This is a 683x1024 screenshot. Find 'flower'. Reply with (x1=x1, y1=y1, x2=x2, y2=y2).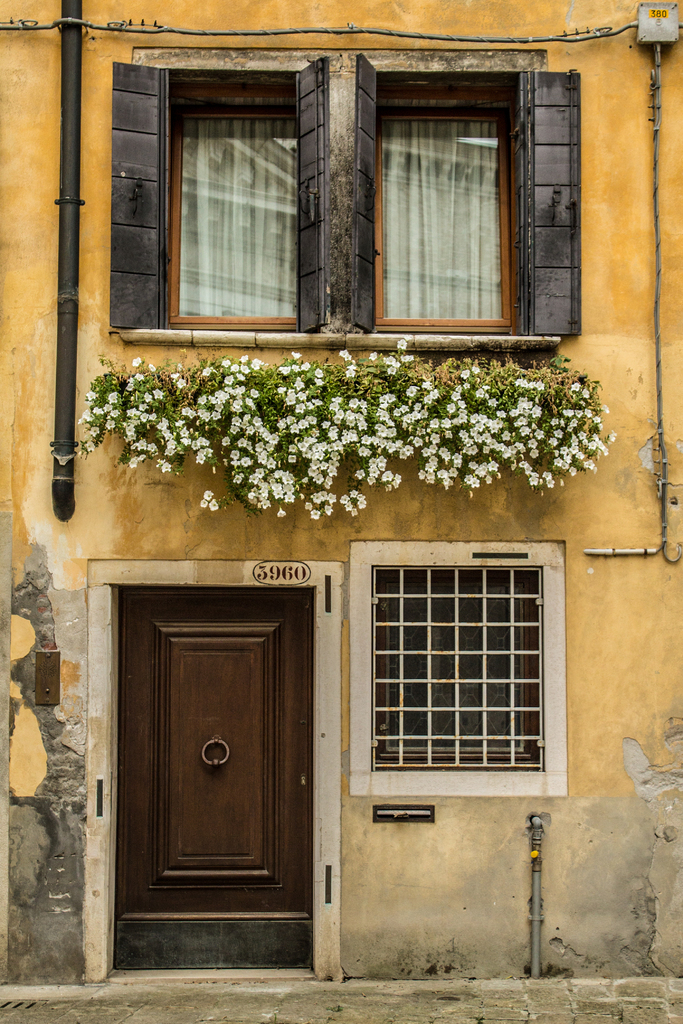
(x1=252, y1=496, x2=271, y2=509).
